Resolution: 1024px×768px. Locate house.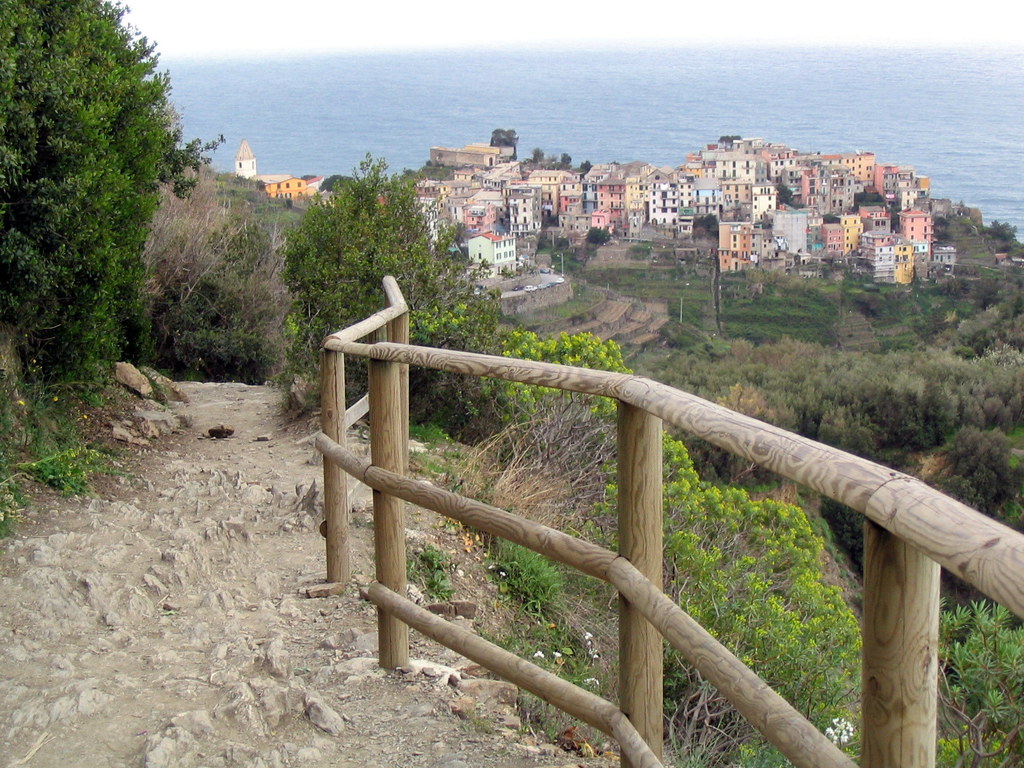
box(896, 200, 934, 257).
